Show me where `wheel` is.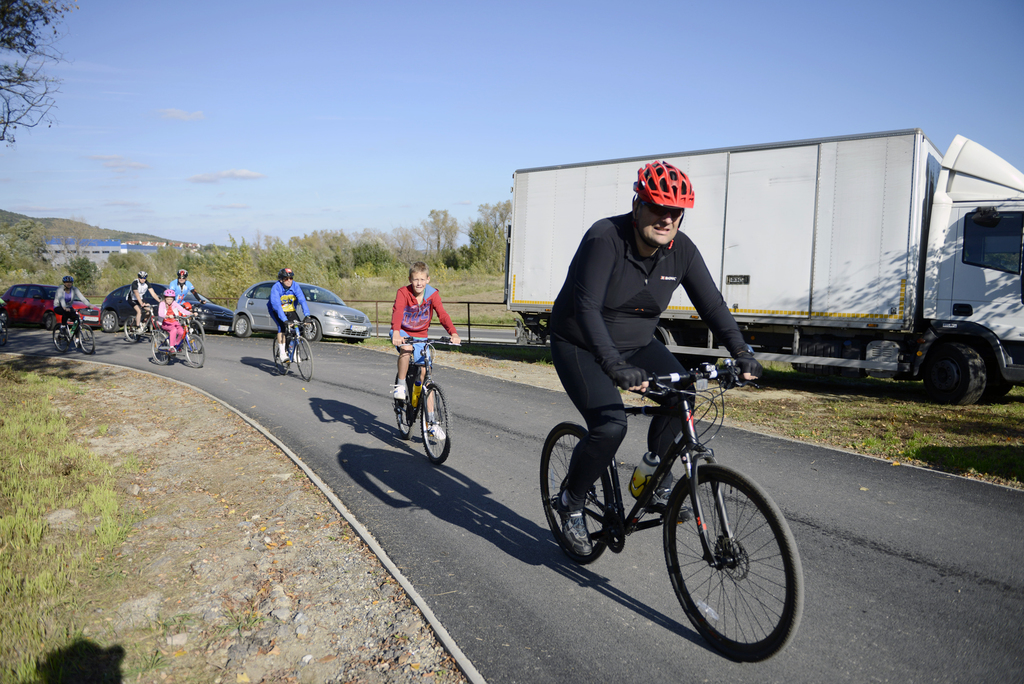
`wheel` is at bbox=(188, 323, 204, 353).
